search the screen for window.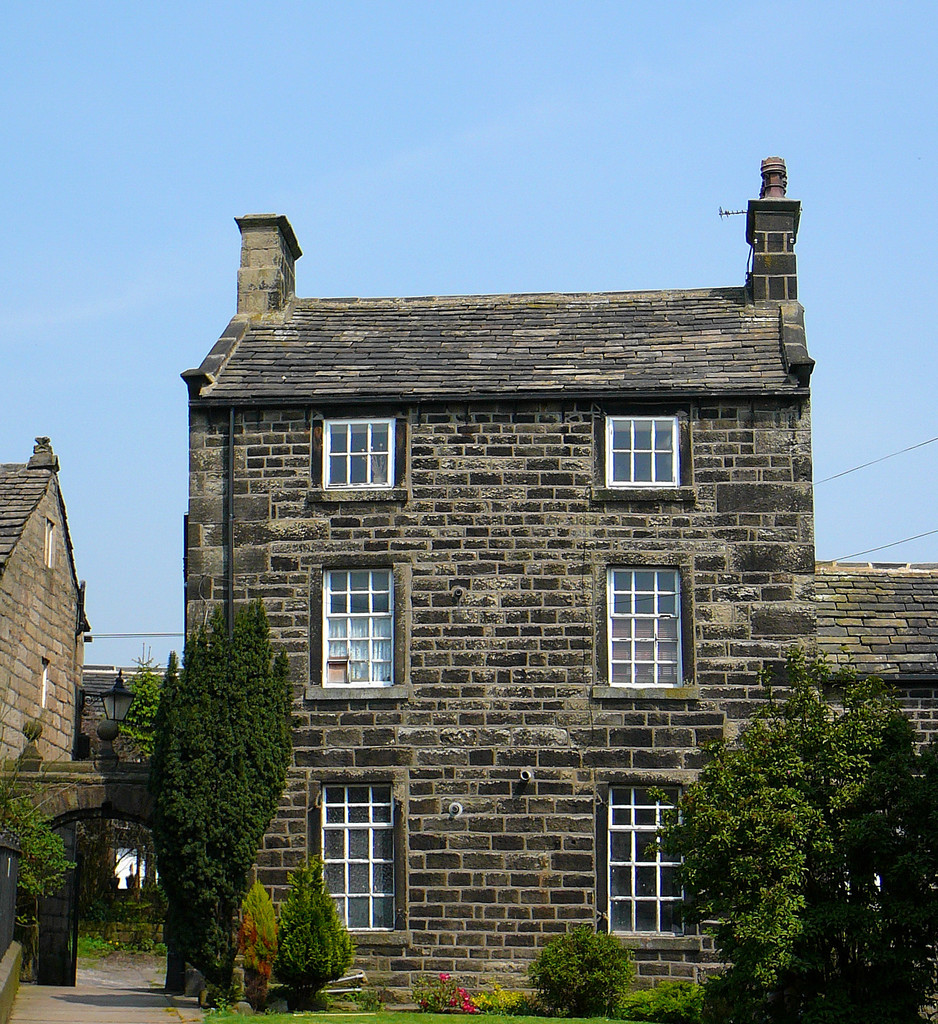
Found at locate(321, 412, 408, 494).
